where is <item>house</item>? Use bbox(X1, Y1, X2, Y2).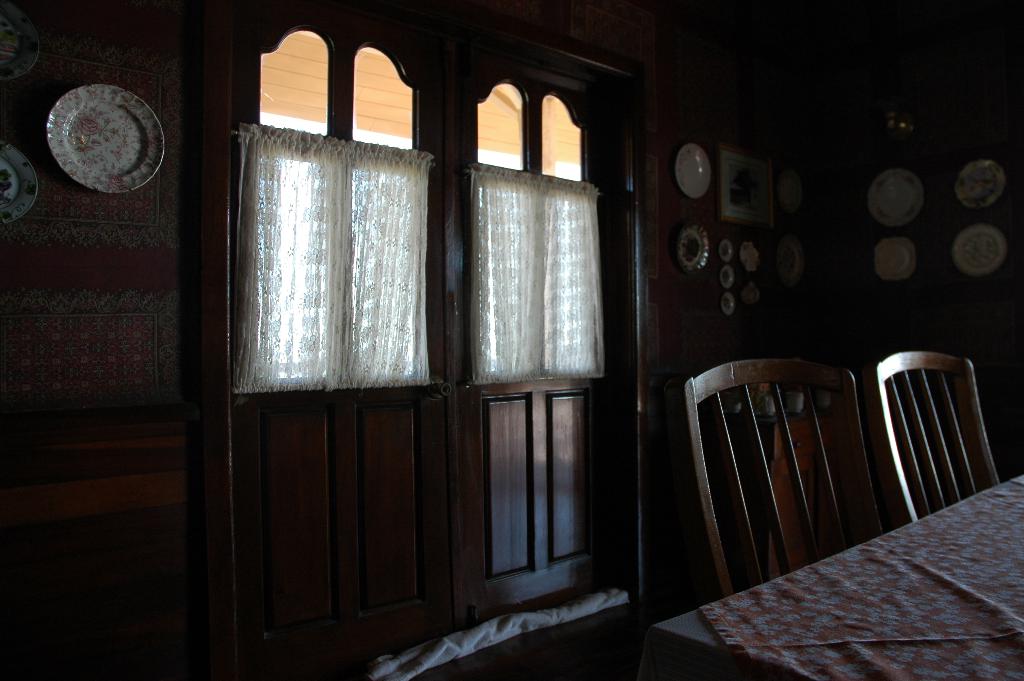
bbox(0, 0, 1023, 680).
